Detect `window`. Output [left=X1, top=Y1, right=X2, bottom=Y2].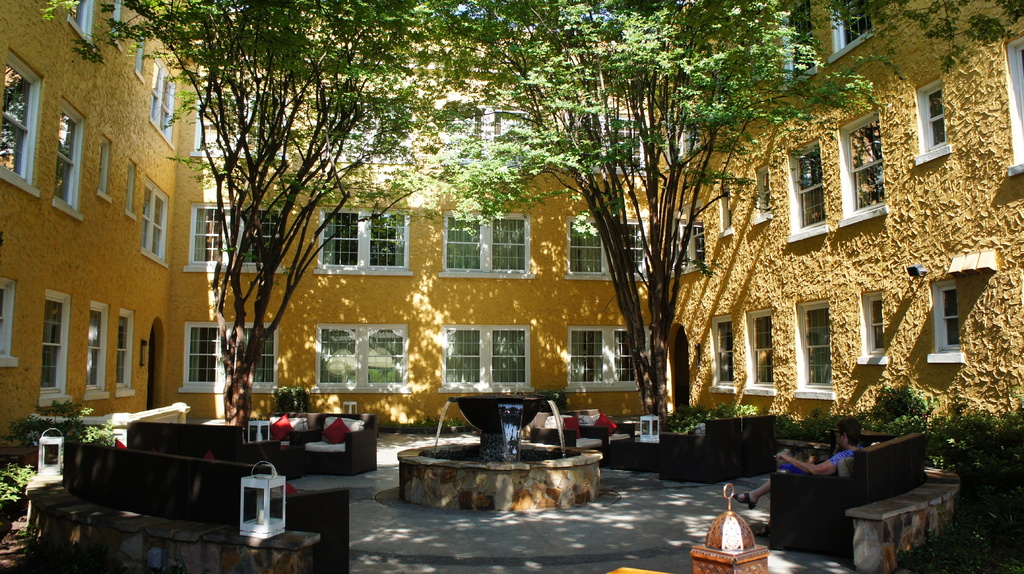
[left=691, top=223, right=701, bottom=271].
